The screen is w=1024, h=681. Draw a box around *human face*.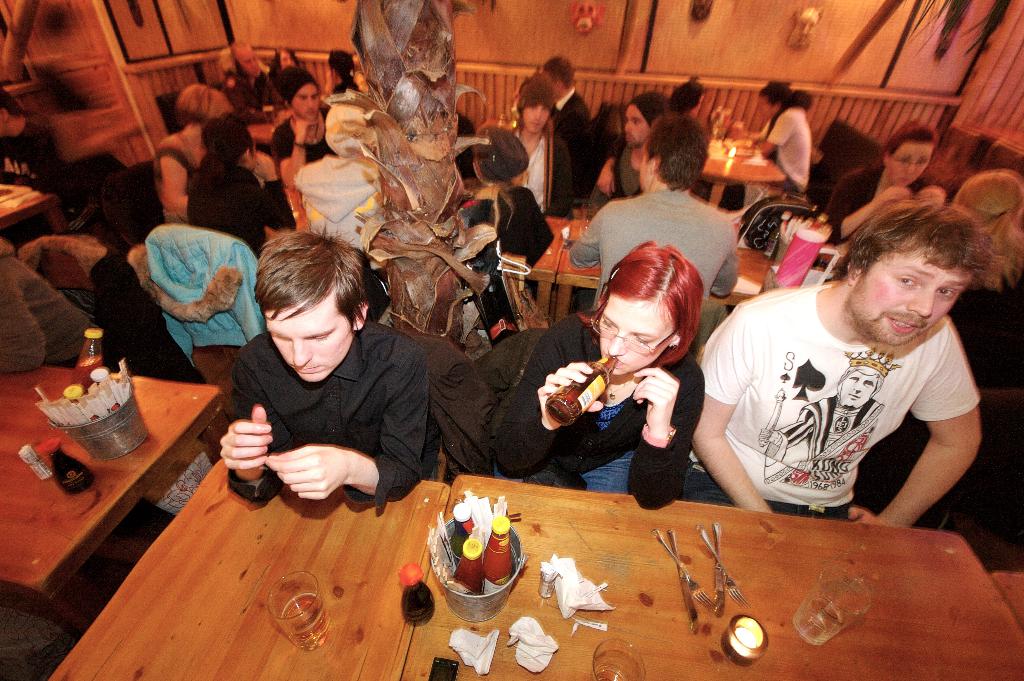
locate(884, 133, 940, 180).
